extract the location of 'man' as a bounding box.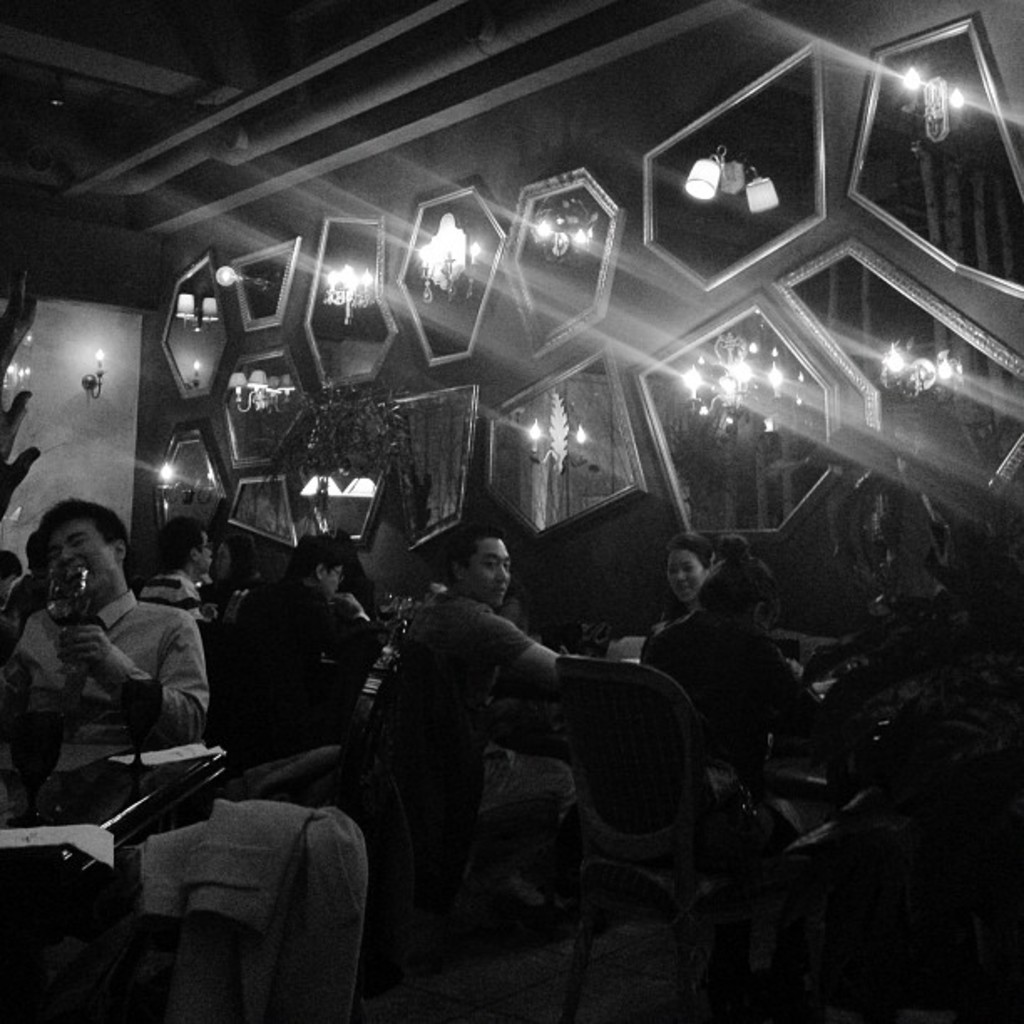
139:517:212:624.
